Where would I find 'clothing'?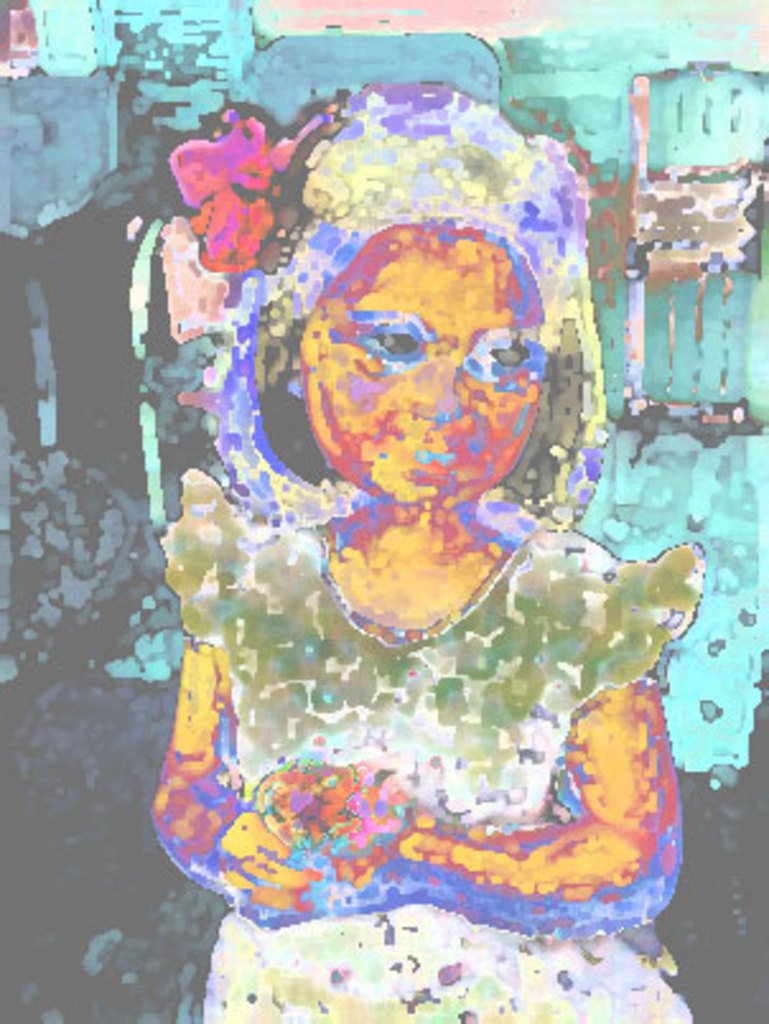
At crop(155, 461, 710, 1021).
